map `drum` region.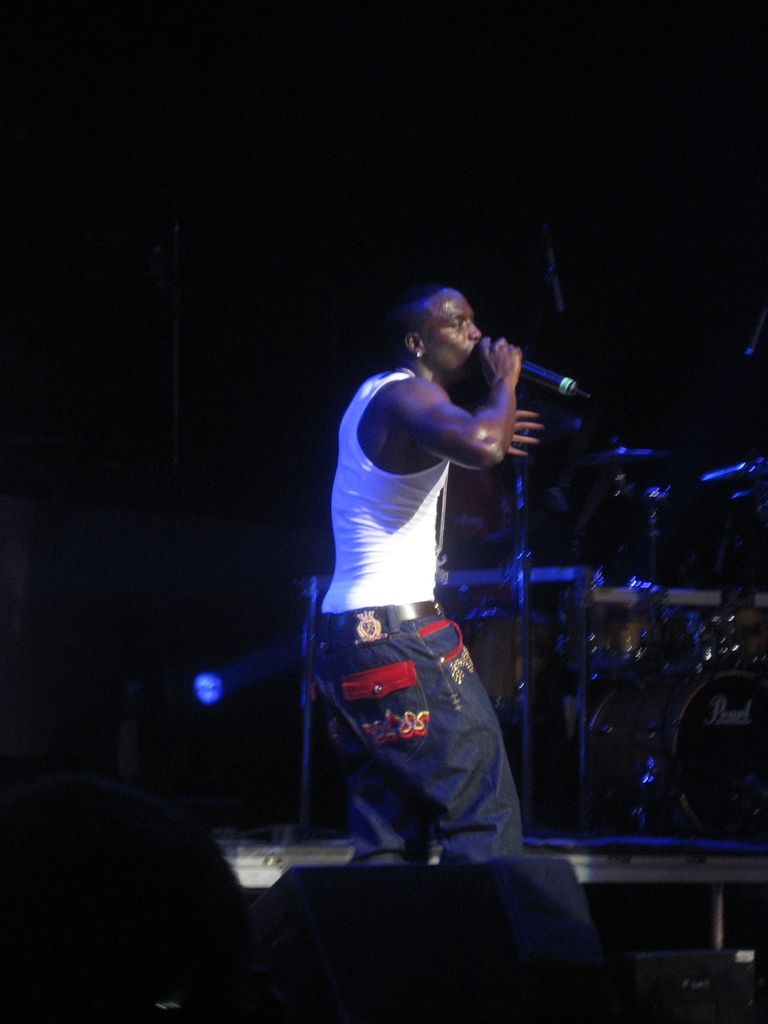
Mapped to select_region(585, 598, 678, 664).
